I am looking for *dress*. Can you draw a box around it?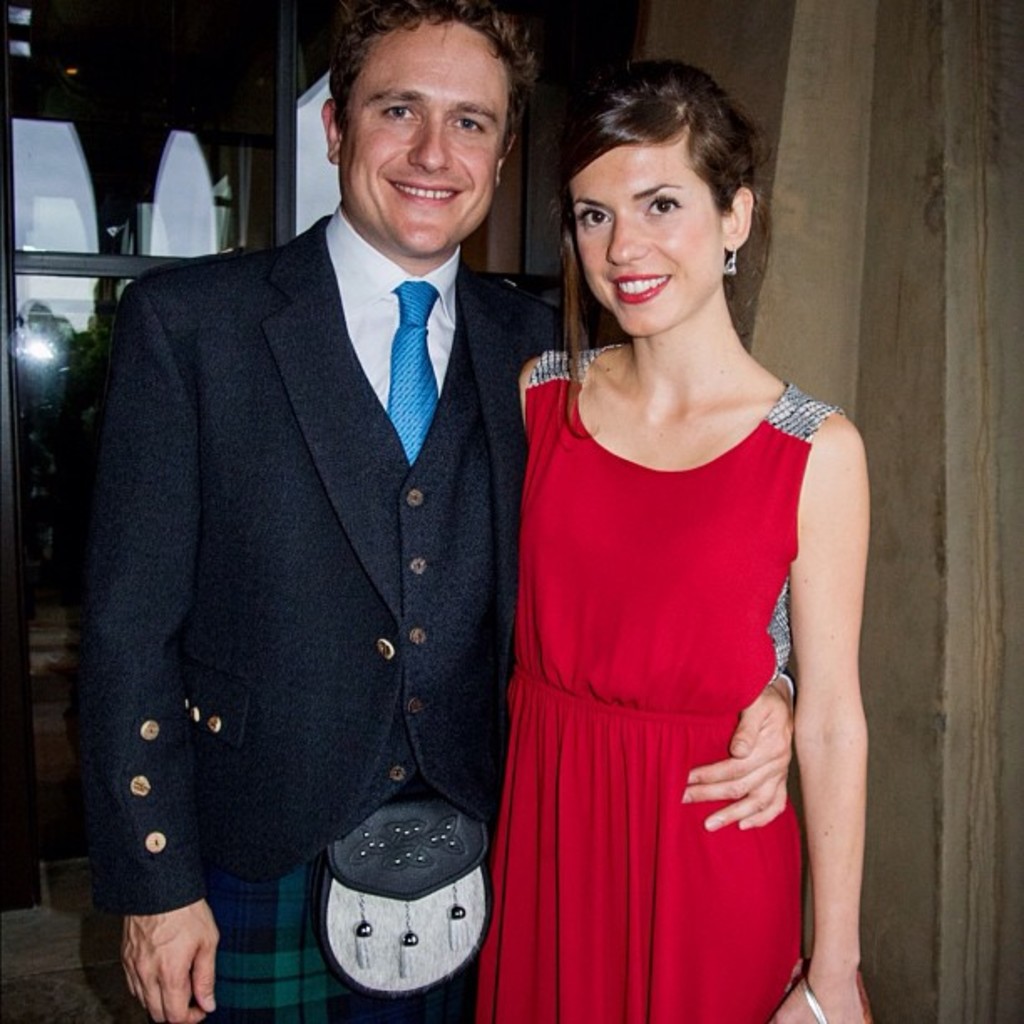
Sure, the bounding box is 474,338,850,1022.
